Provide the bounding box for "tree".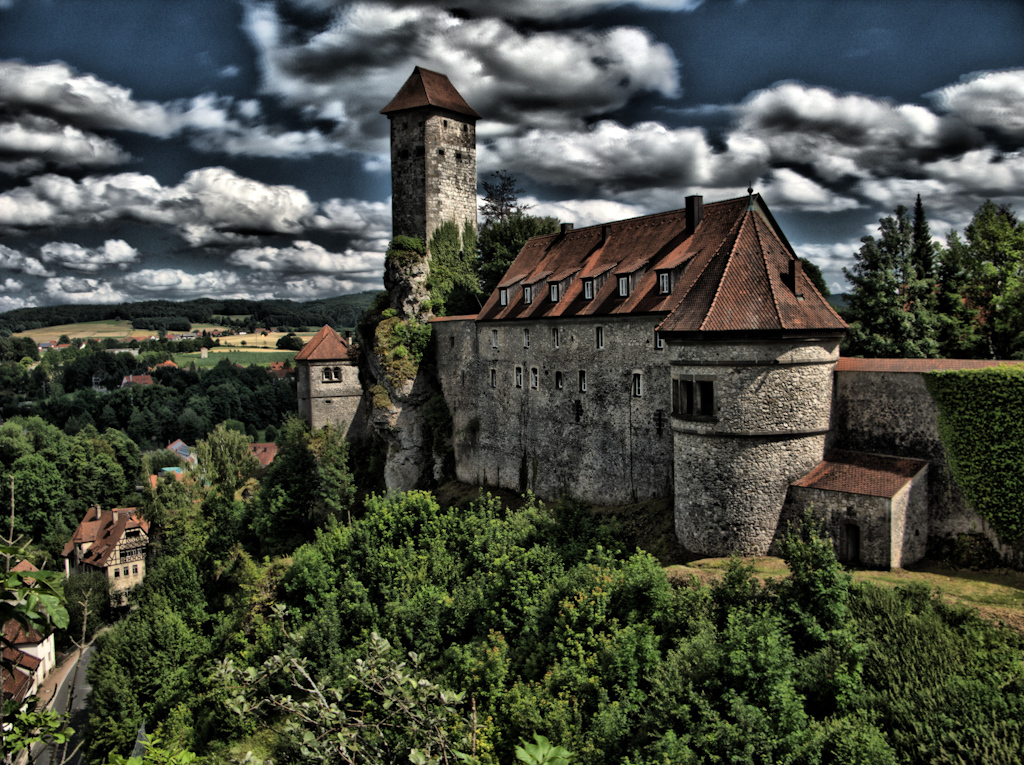
bbox=[275, 336, 305, 353].
